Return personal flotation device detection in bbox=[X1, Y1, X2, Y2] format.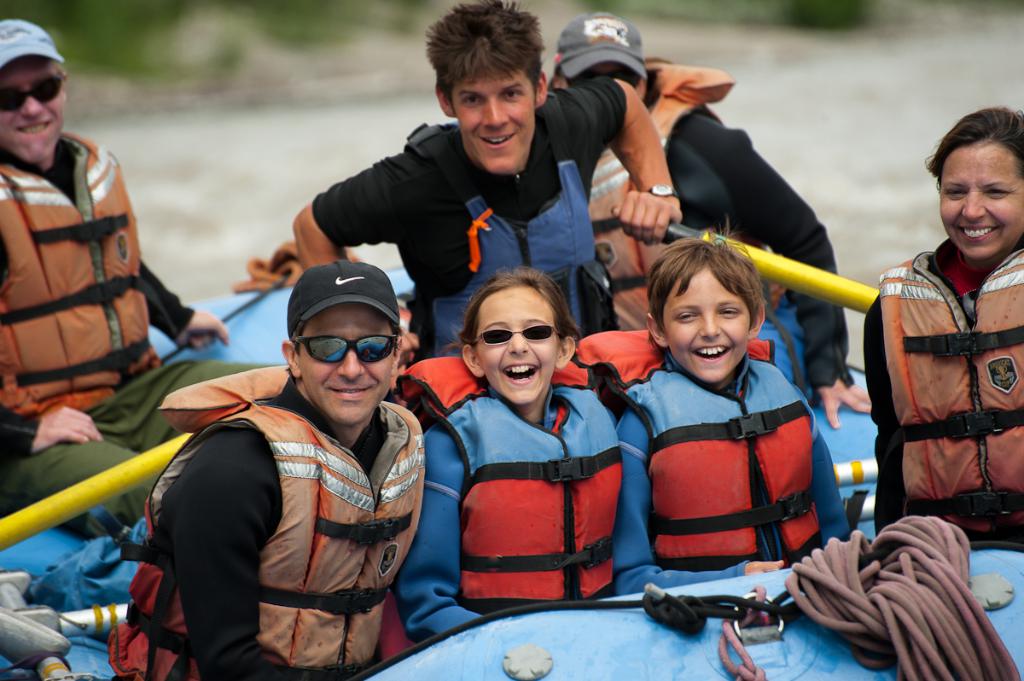
bbox=[396, 350, 604, 613].
